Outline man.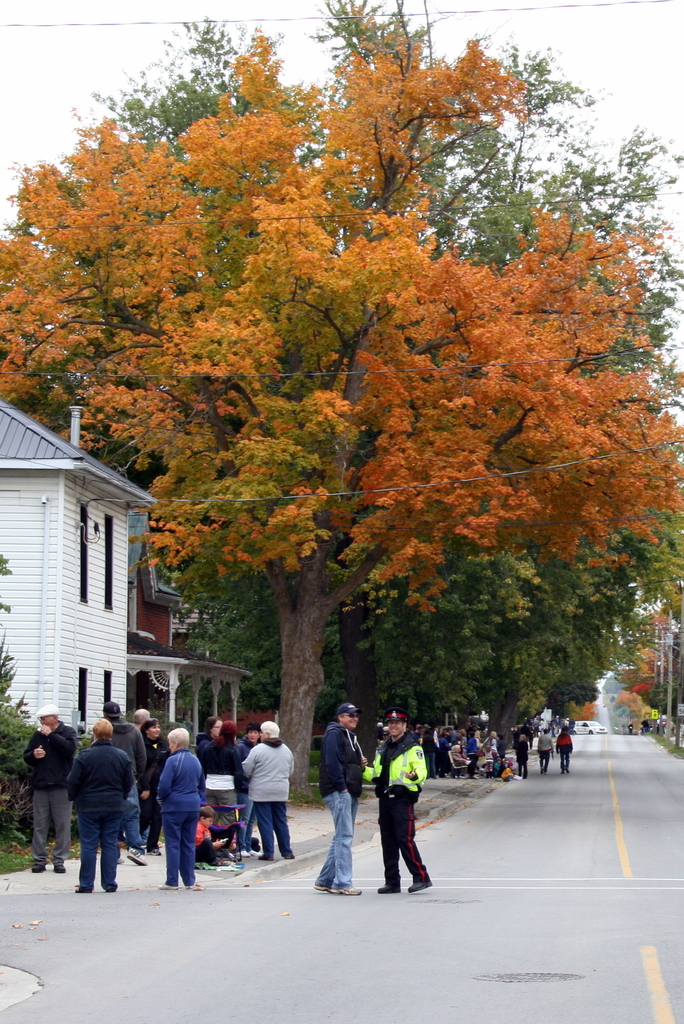
Outline: 627,720,634,734.
